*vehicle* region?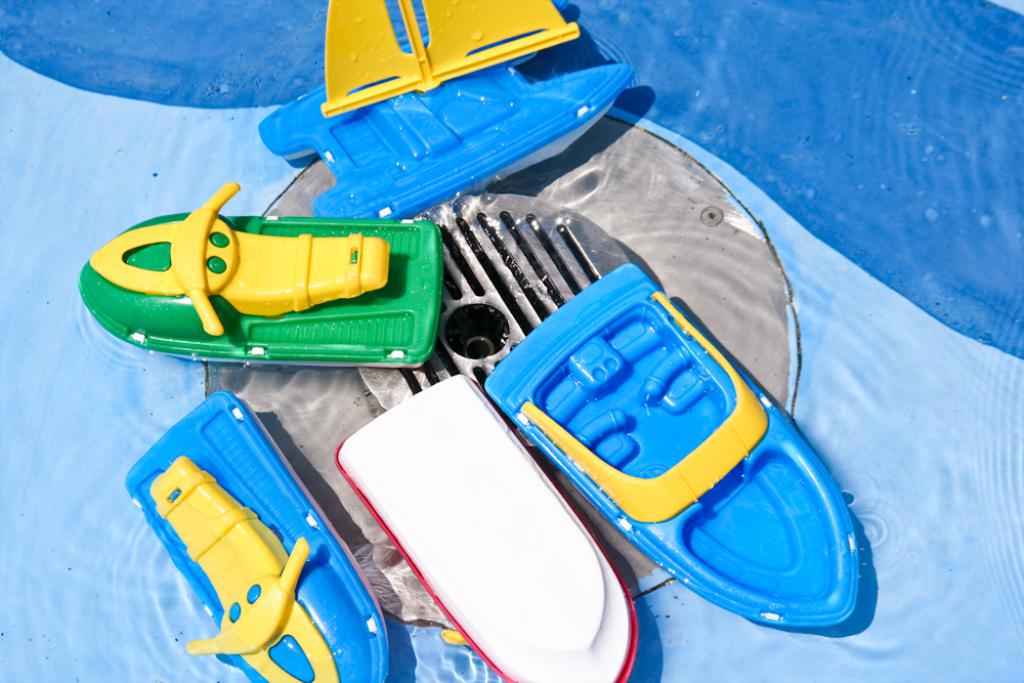
[123, 381, 394, 682]
